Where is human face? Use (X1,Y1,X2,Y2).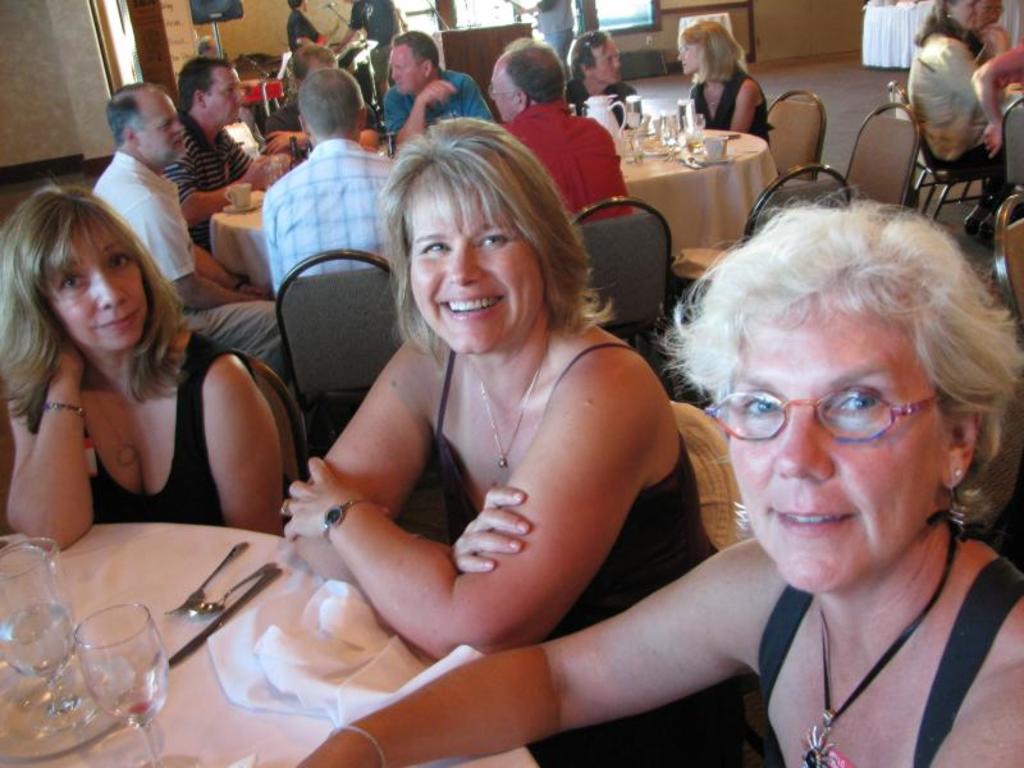
(488,61,512,120).
